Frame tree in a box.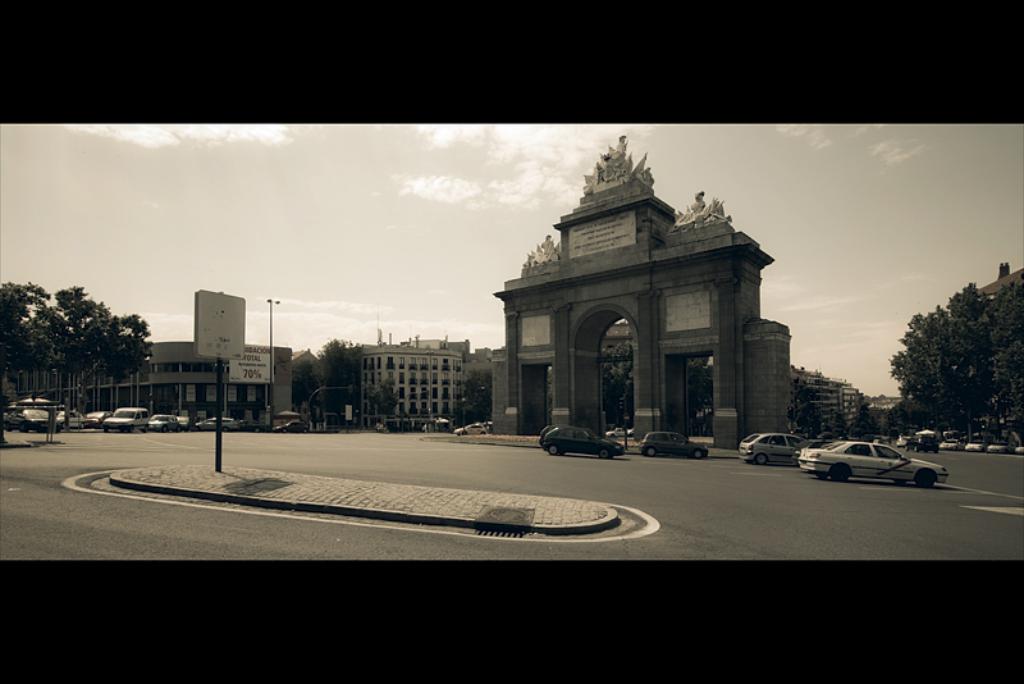
[604, 332, 645, 456].
